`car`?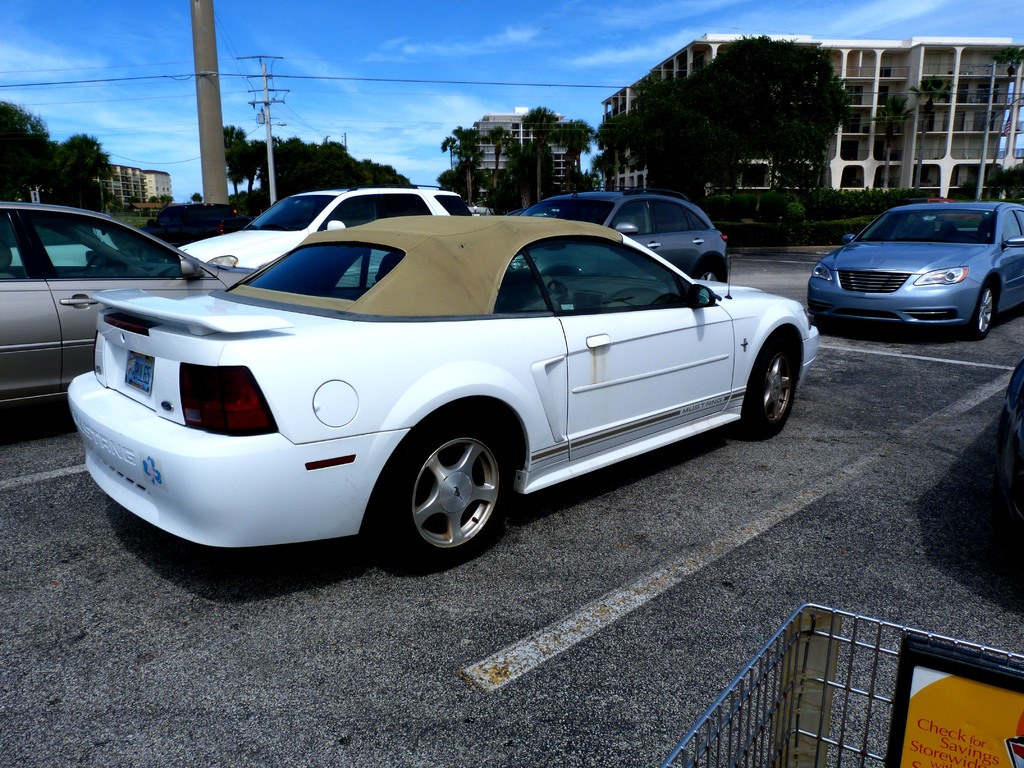
rect(70, 214, 819, 569)
